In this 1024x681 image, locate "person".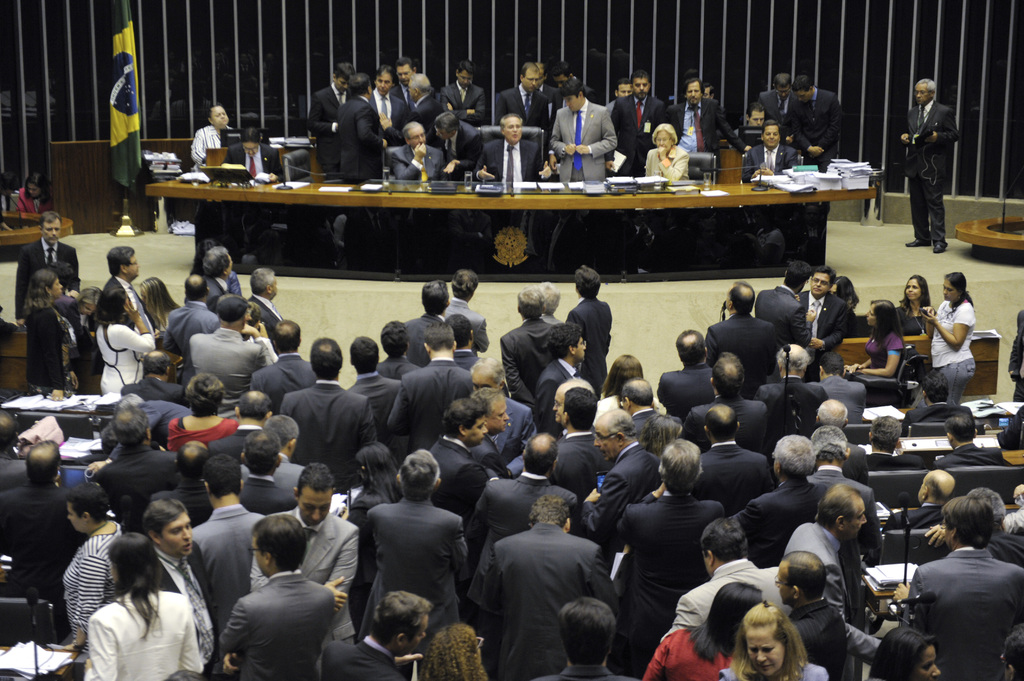
Bounding box: box(186, 99, 240, 172).
